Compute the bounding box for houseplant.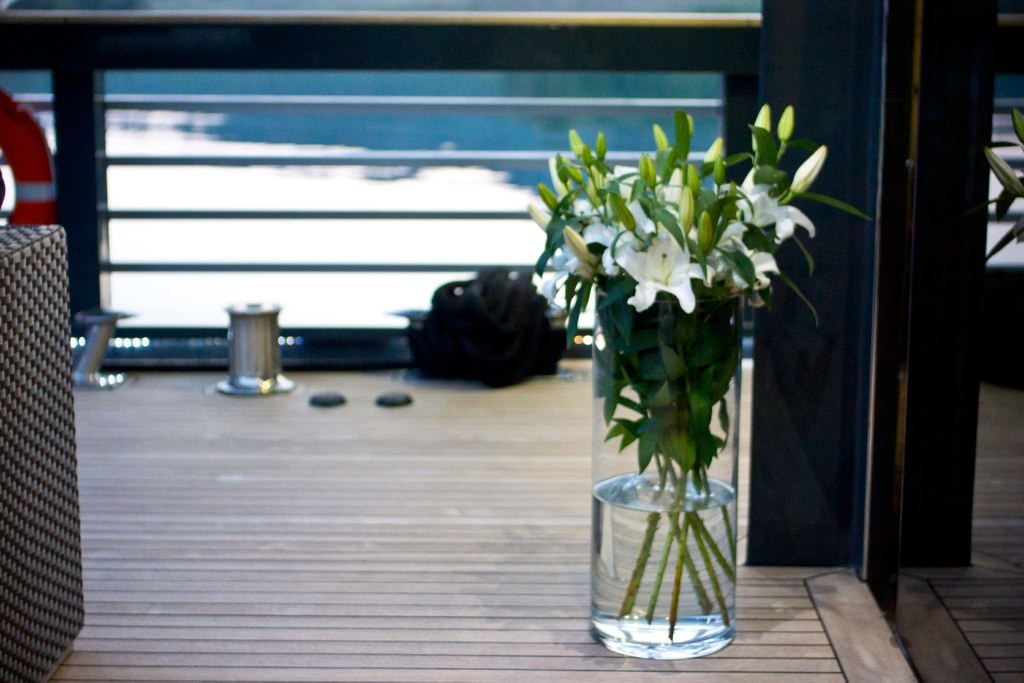
[557,111,800,680].
